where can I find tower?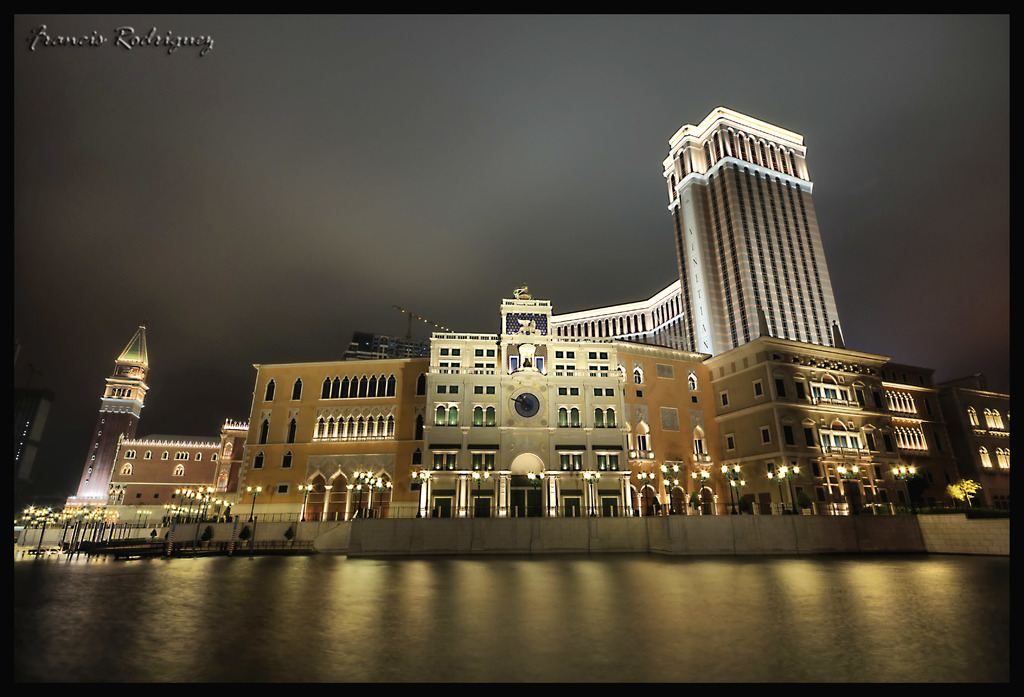
You can find it at 659 105 850 358.
